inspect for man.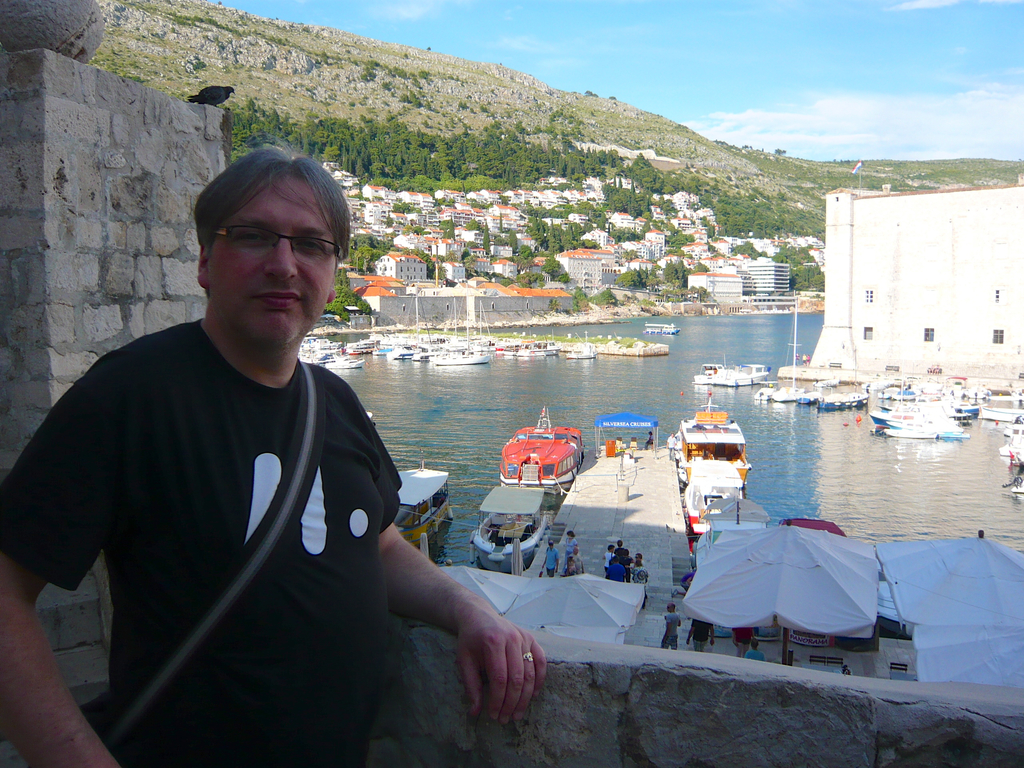
Inspection: <bbox>568, 546, 585, 575</bbox>.
